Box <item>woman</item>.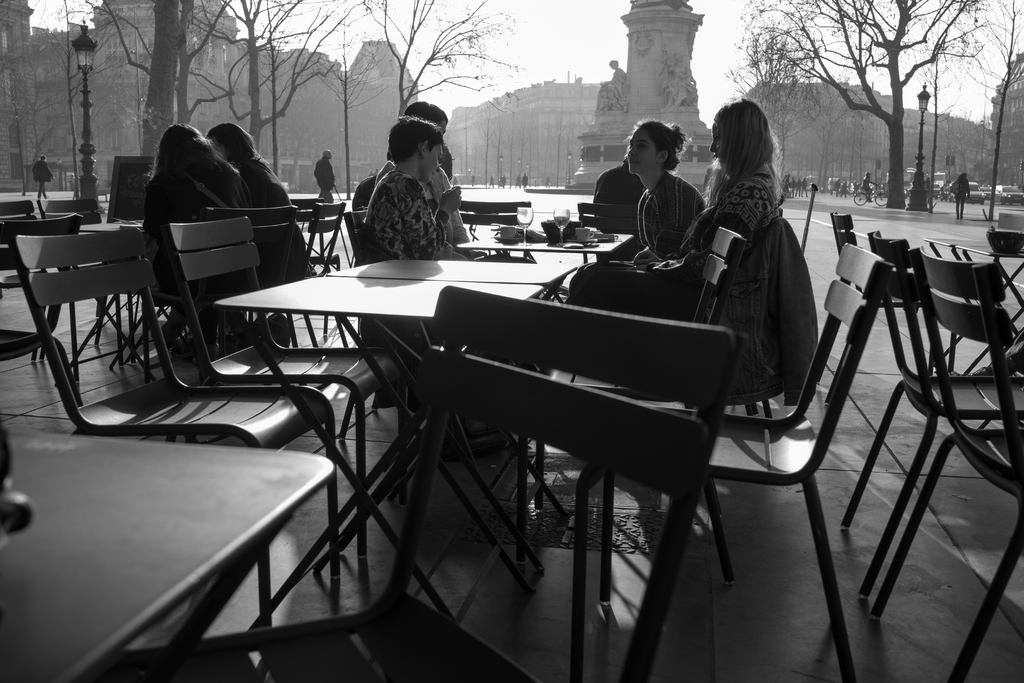
<bbox>365, 115, 510, 452</bbox>.
